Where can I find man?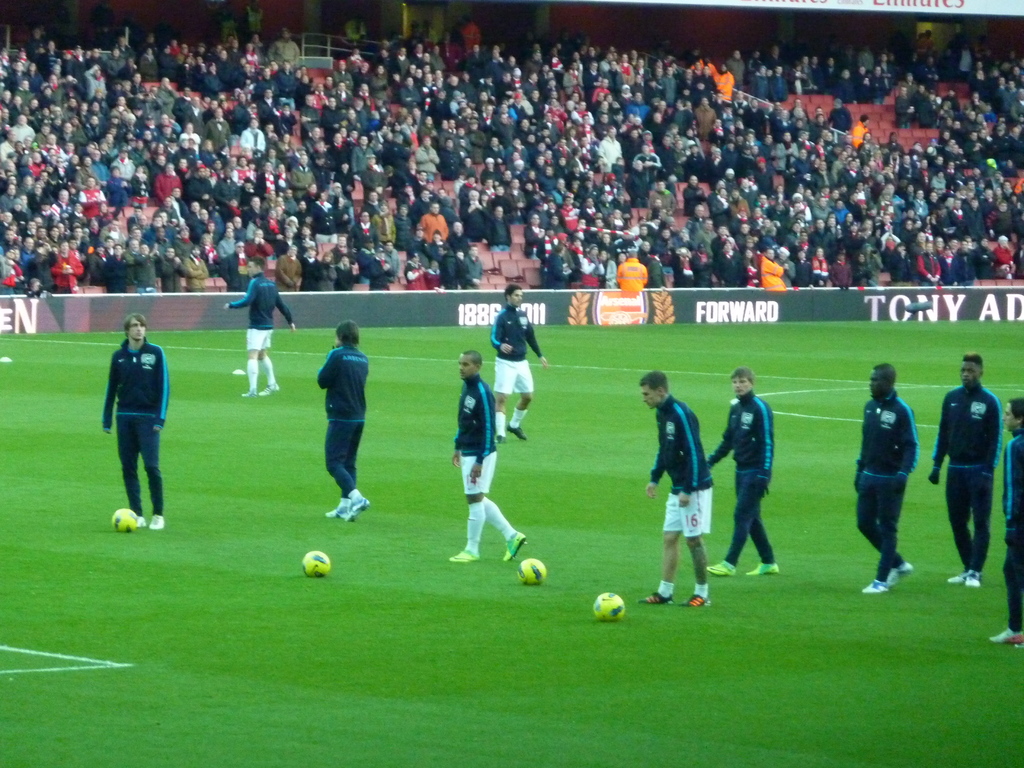
You can find it at (left=447, top=348, right=526, bottom=561).
